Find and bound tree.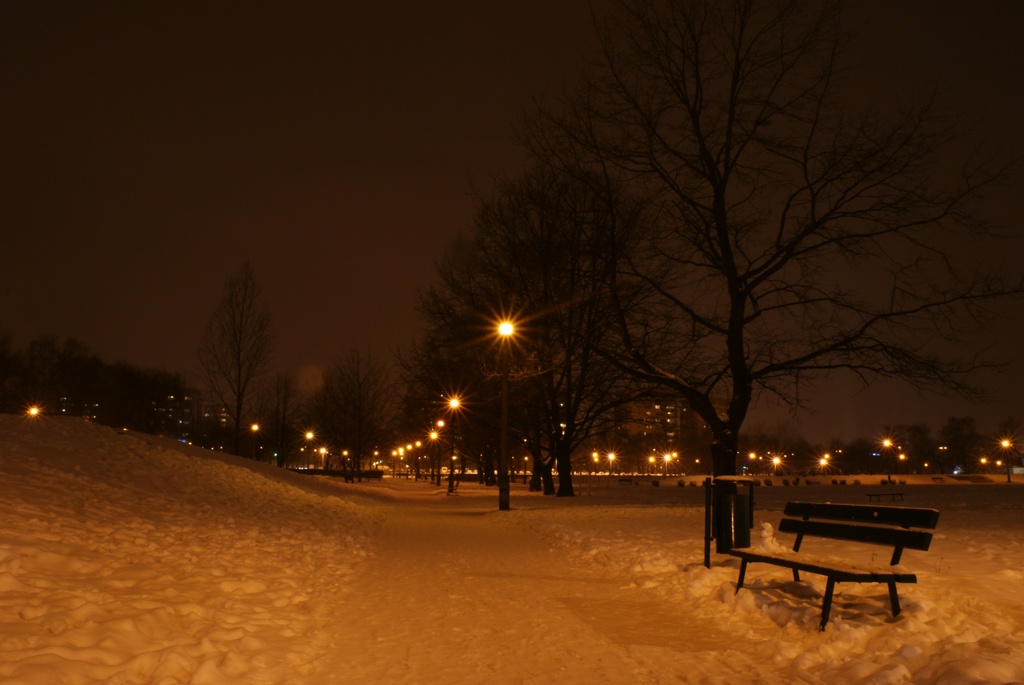
Bound: (x1=294, y1=168, x2=690, y2=495).
